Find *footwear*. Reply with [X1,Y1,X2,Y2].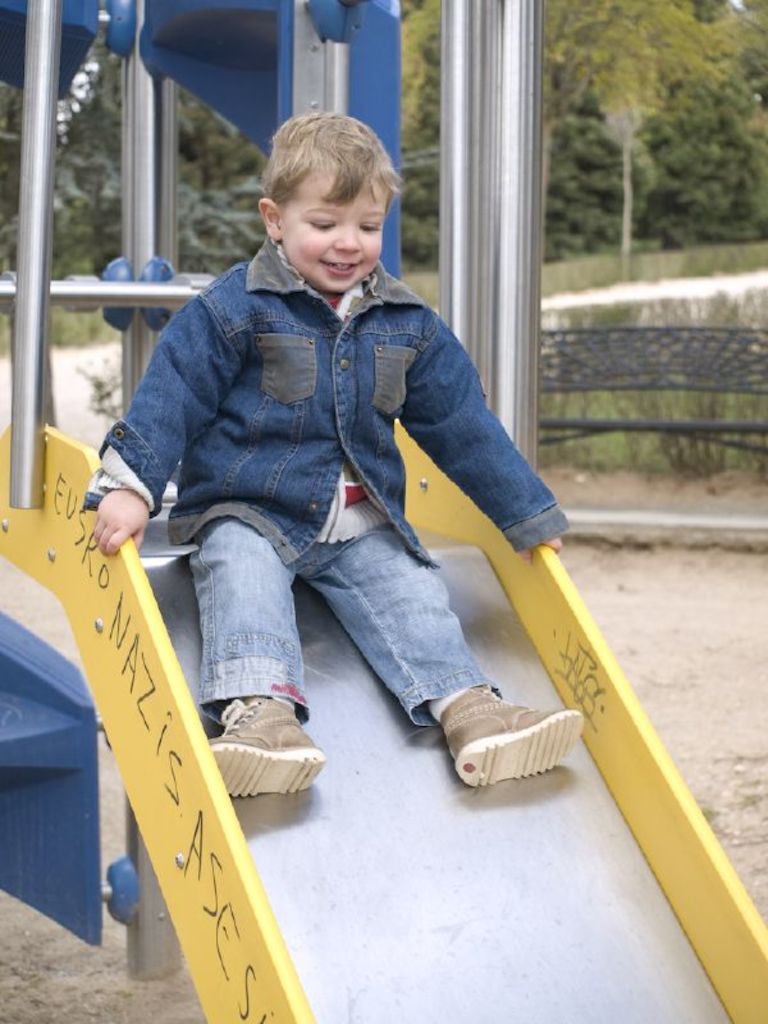
[207,694,326,805].
